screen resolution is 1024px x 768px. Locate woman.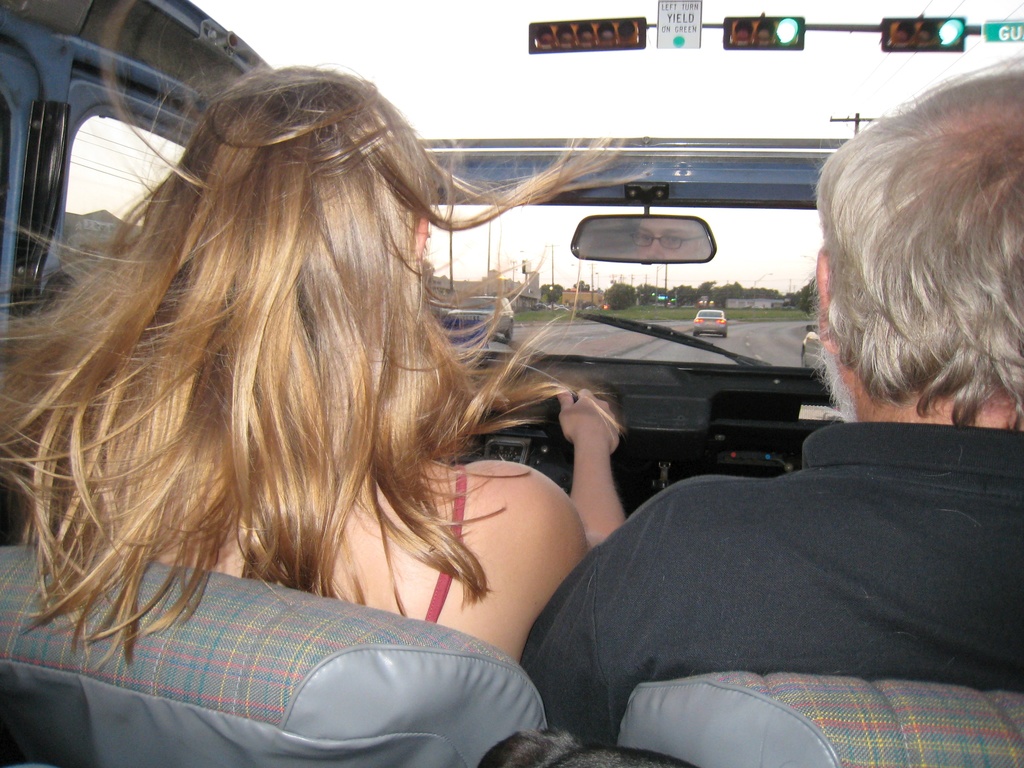
box=[48, 70, 706, 751].
